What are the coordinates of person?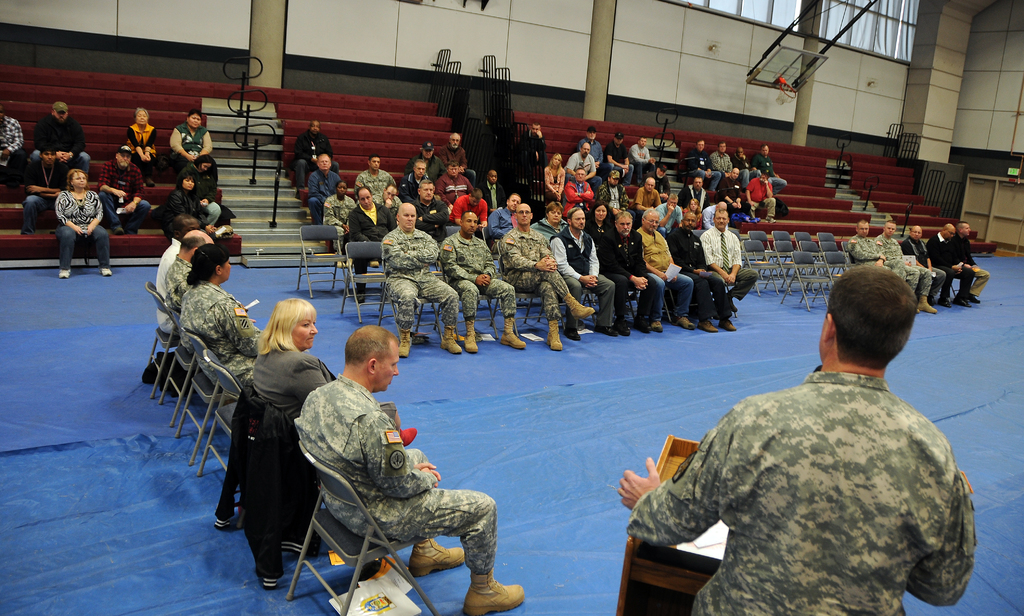
(352, 156, 397, 202).
